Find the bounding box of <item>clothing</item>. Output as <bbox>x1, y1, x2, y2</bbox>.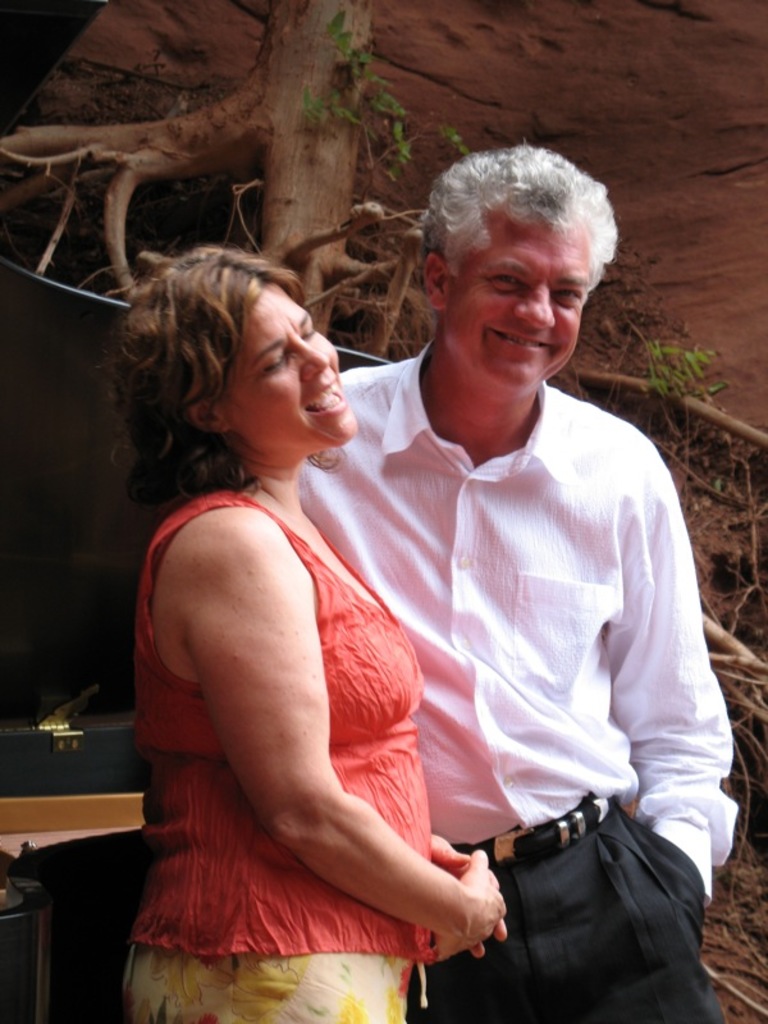
<bbox>141, 493, 422, 942</bbox>.
